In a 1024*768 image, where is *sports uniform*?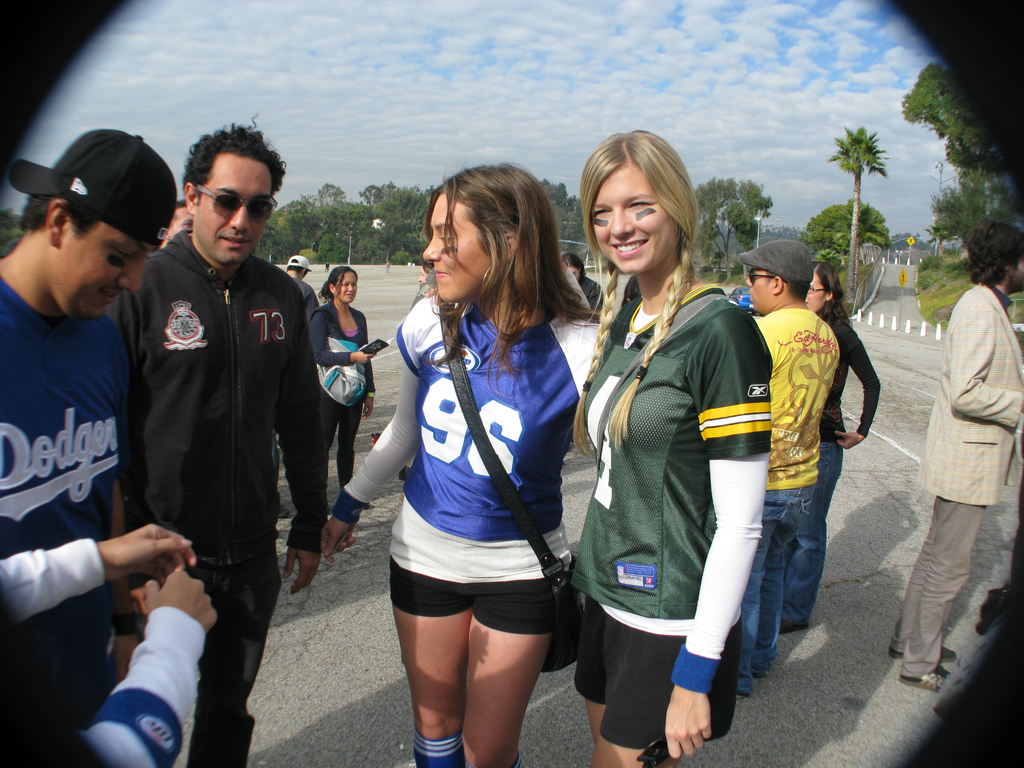
(342, 296, 612, 636).
